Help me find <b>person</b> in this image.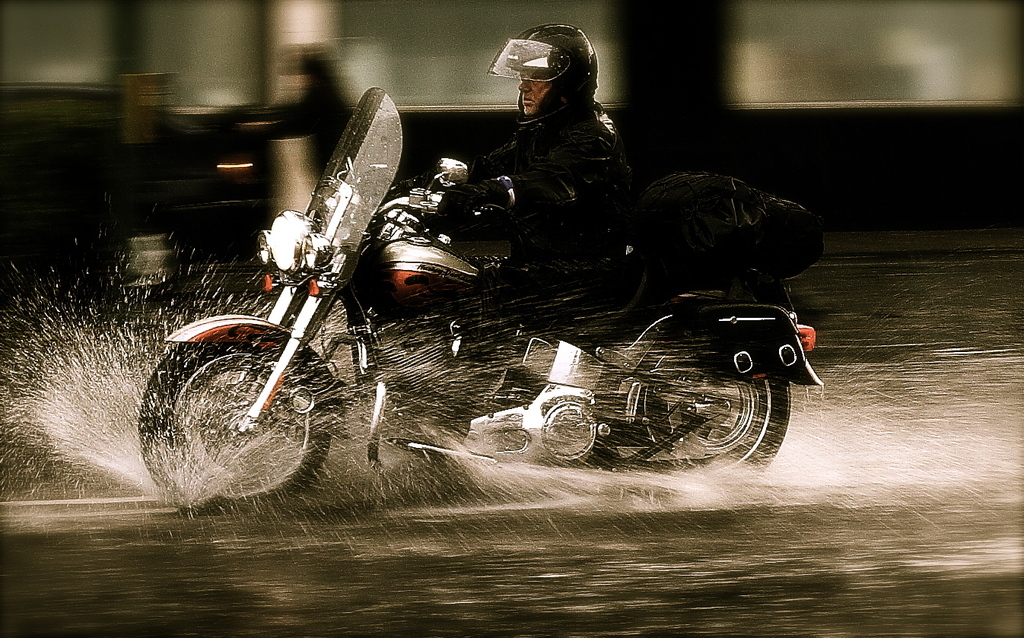
Found it: x1=378 y1=23 x2=652 y2=428.
